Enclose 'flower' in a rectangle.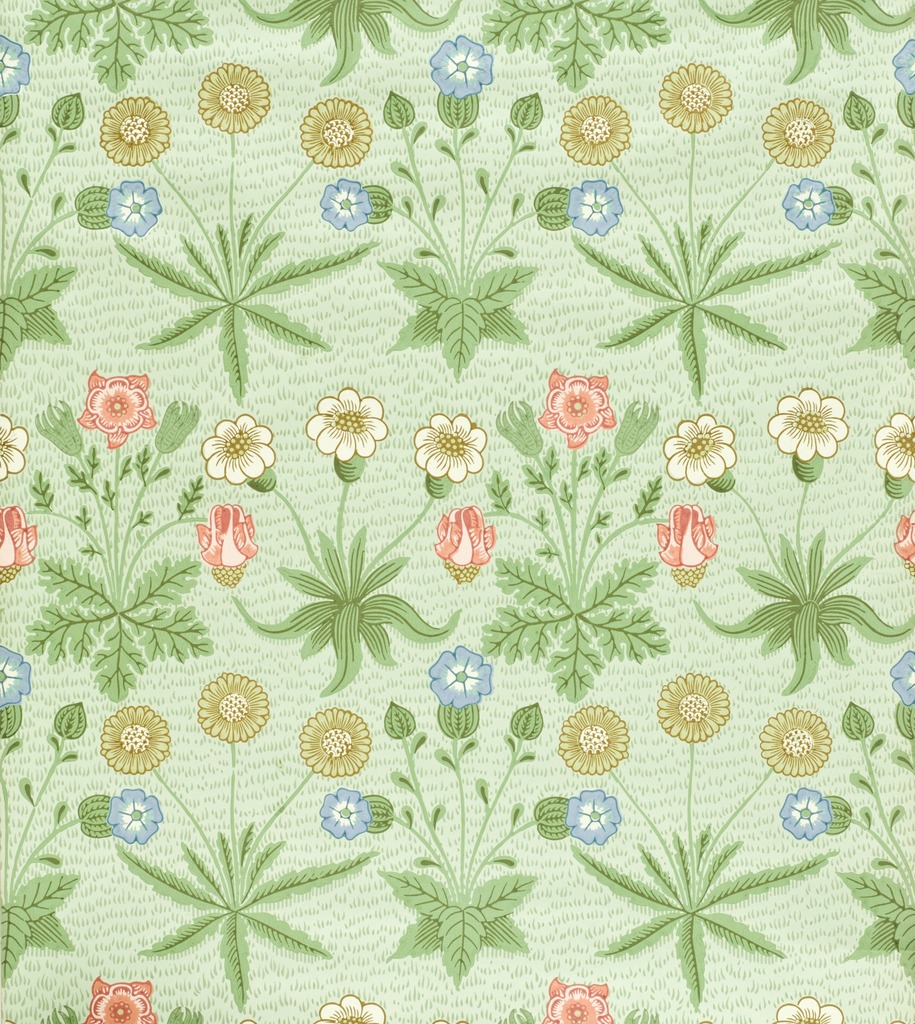
564, 792, 622, 844.
